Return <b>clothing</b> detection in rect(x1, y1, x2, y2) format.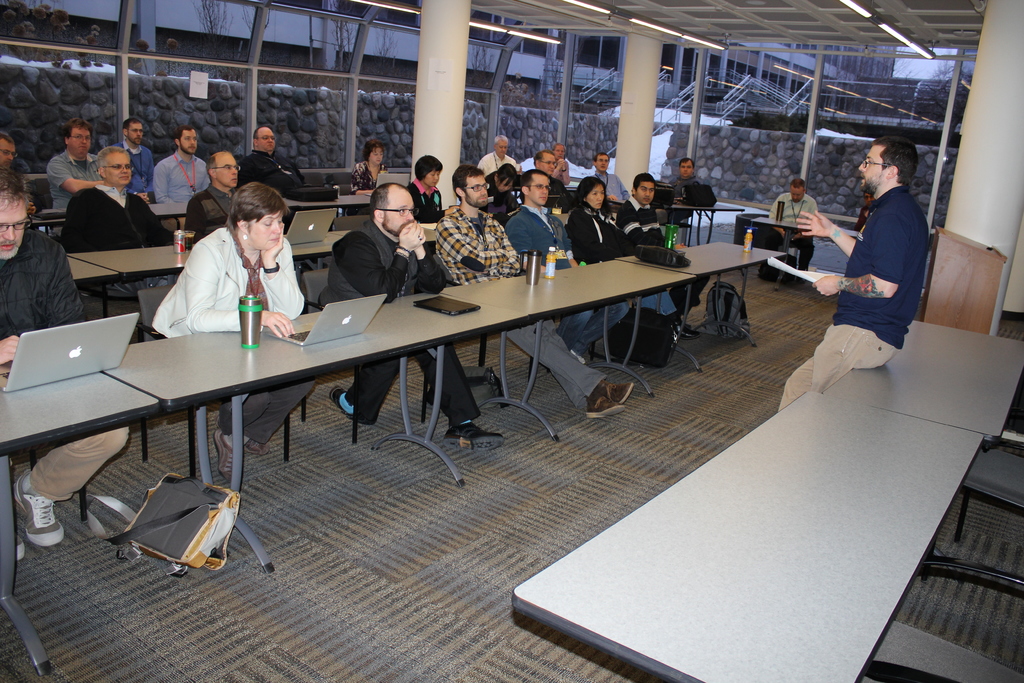
rect(757, 185, 805, 276).
